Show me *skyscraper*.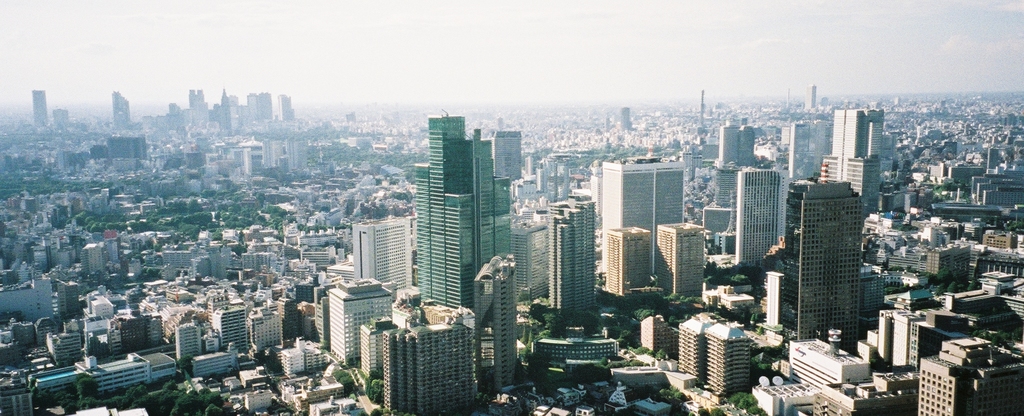
*skyscraper* is here: locate(707, 322, 753, 395).
